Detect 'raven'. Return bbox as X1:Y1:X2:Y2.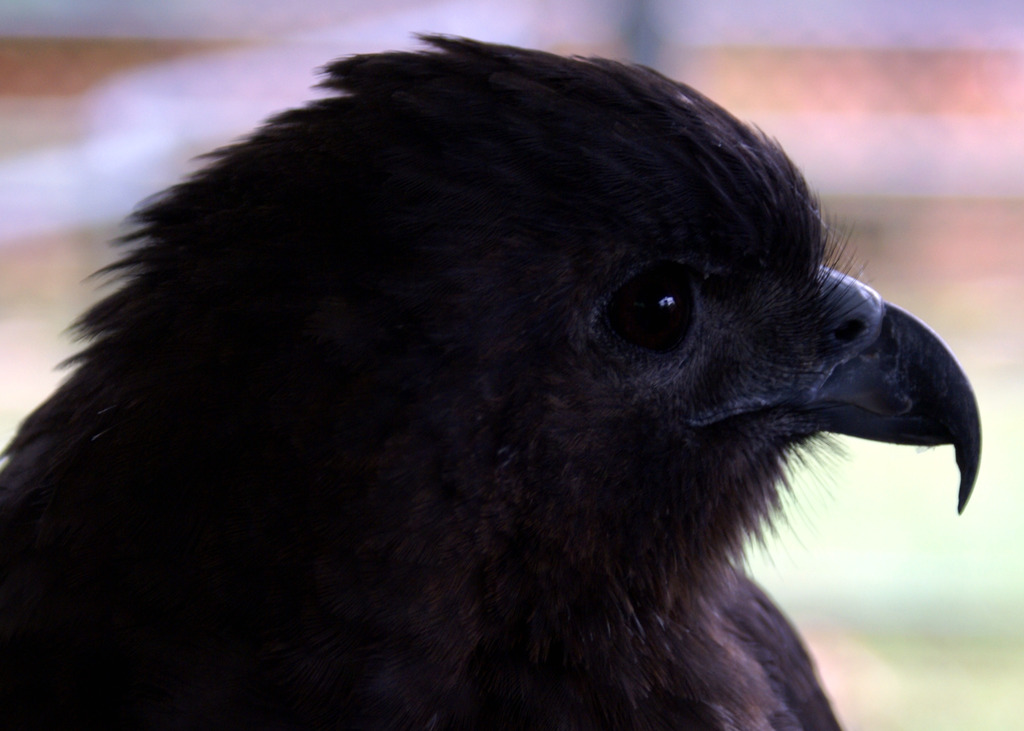
0:23:985:730.
